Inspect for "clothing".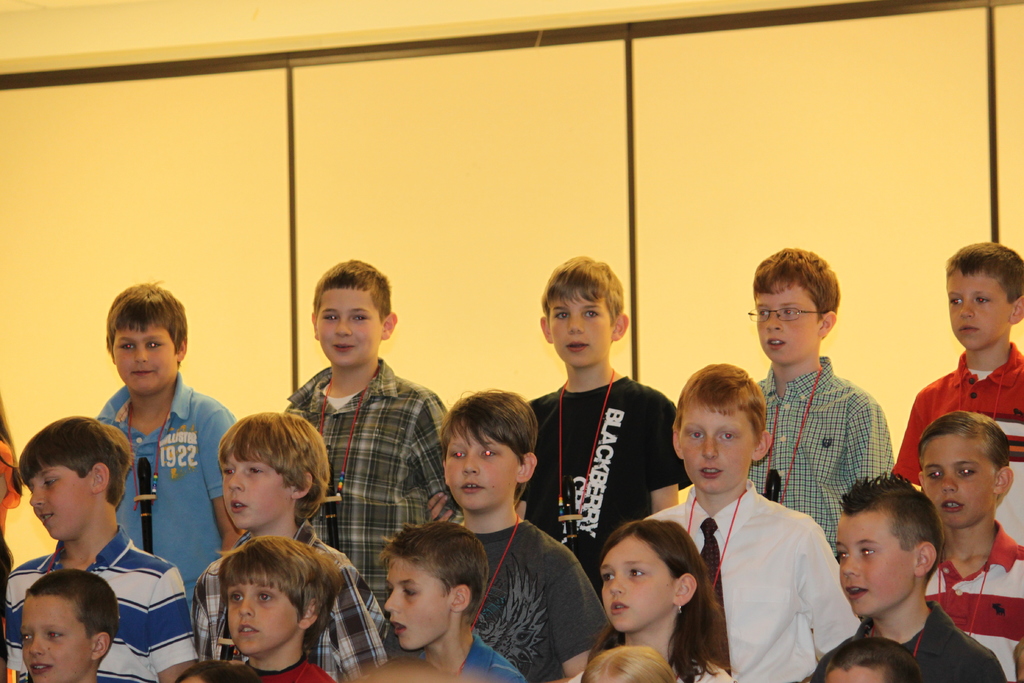
Inspection: 753, 359, 901, 555.
